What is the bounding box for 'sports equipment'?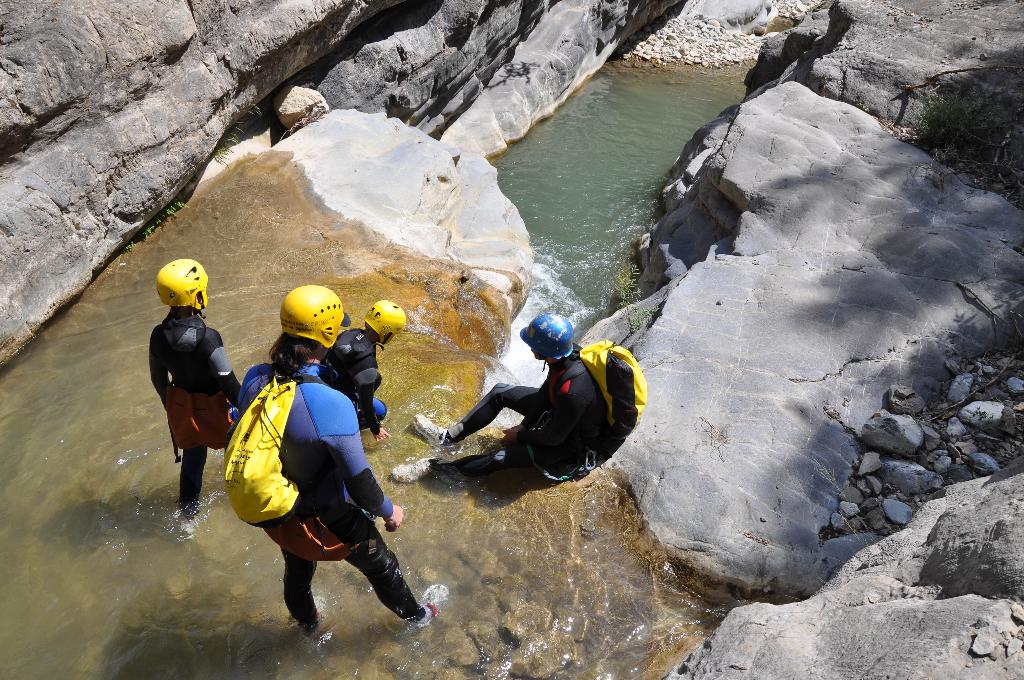
154 255 211 316.
